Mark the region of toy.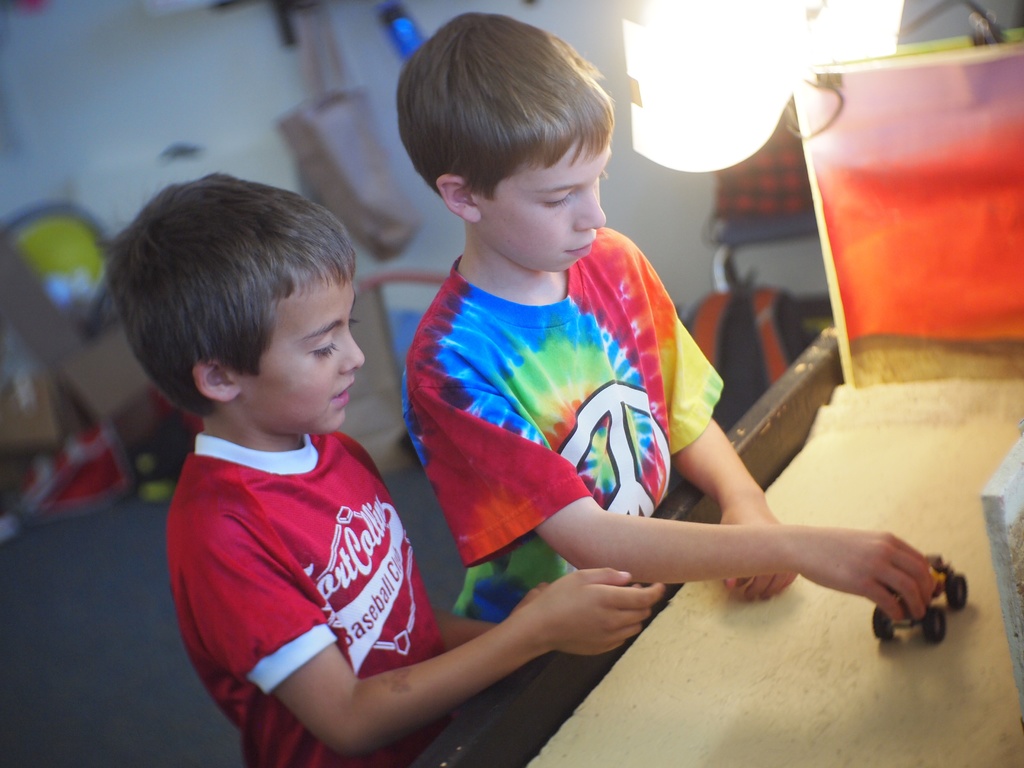
Region: [852,533,980,650].
